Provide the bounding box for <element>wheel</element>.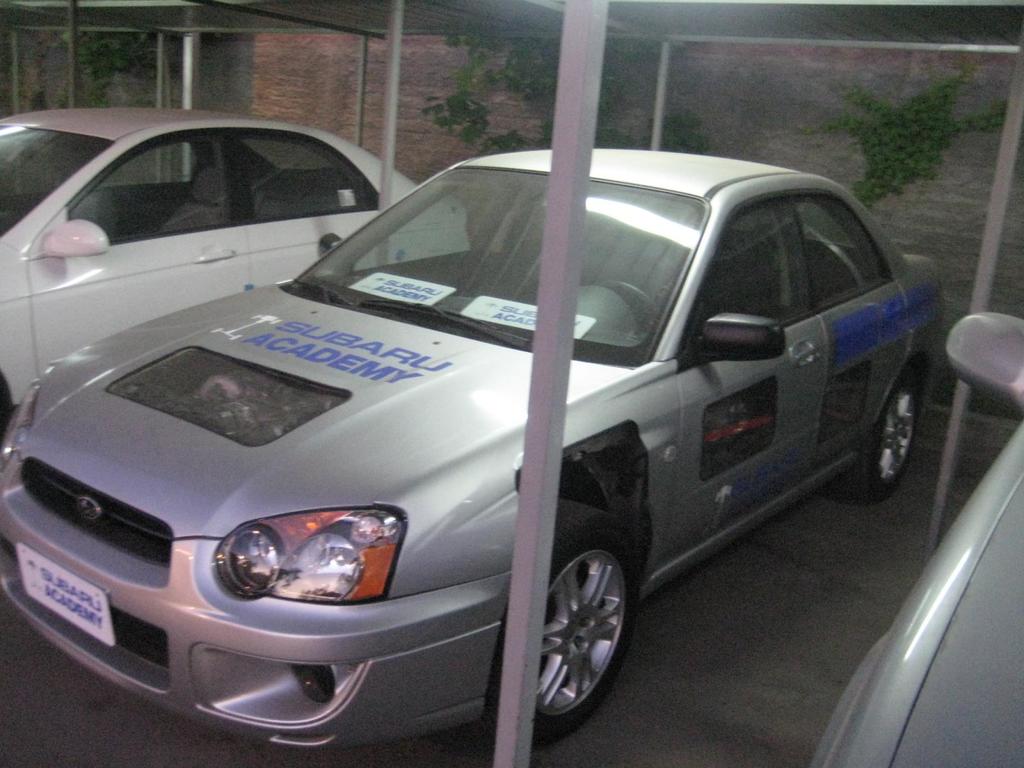
506, 536, 637, 722.
